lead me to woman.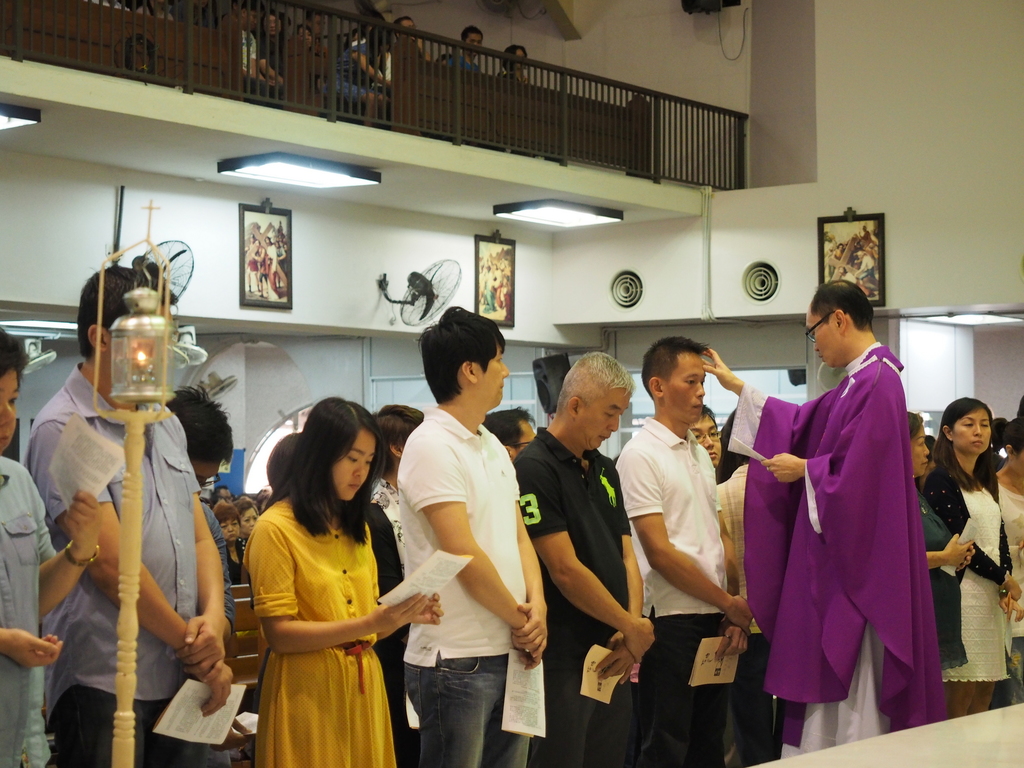
Lead to <bbox>908, 408, 979, 686</bbox>.
